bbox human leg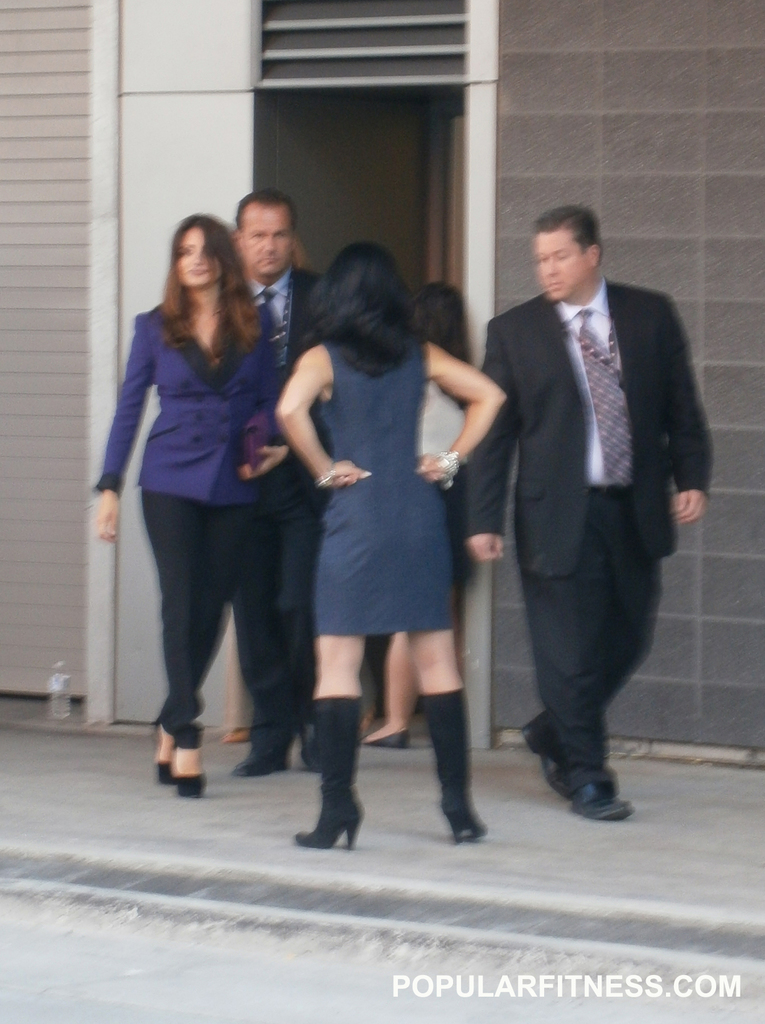
crop(354, 628, 417, 740)
